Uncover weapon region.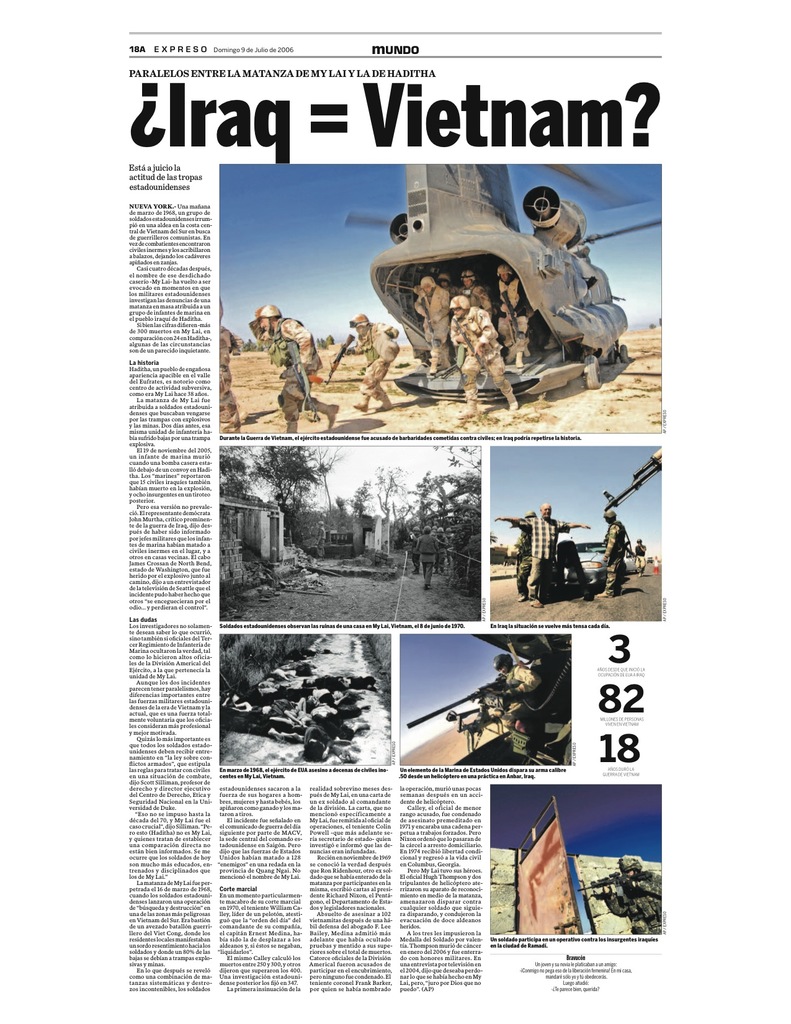
Uncovered: box(571, 865, 653, 898).
